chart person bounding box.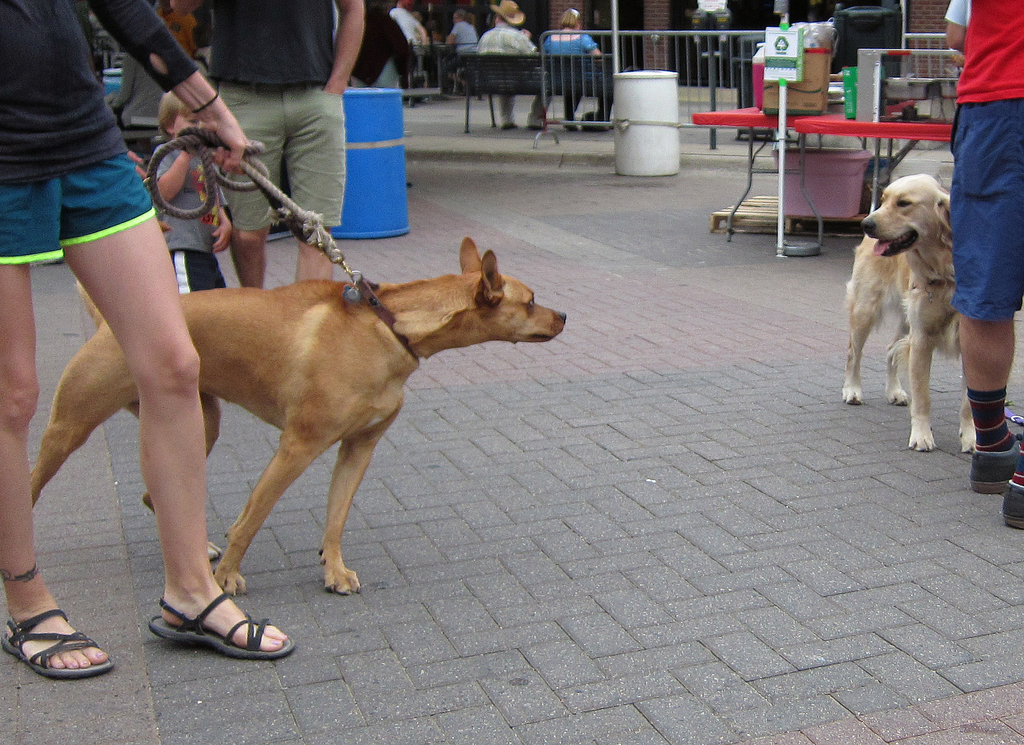
Charted: <bbox>391, 1, 429, 44</bbox>.
